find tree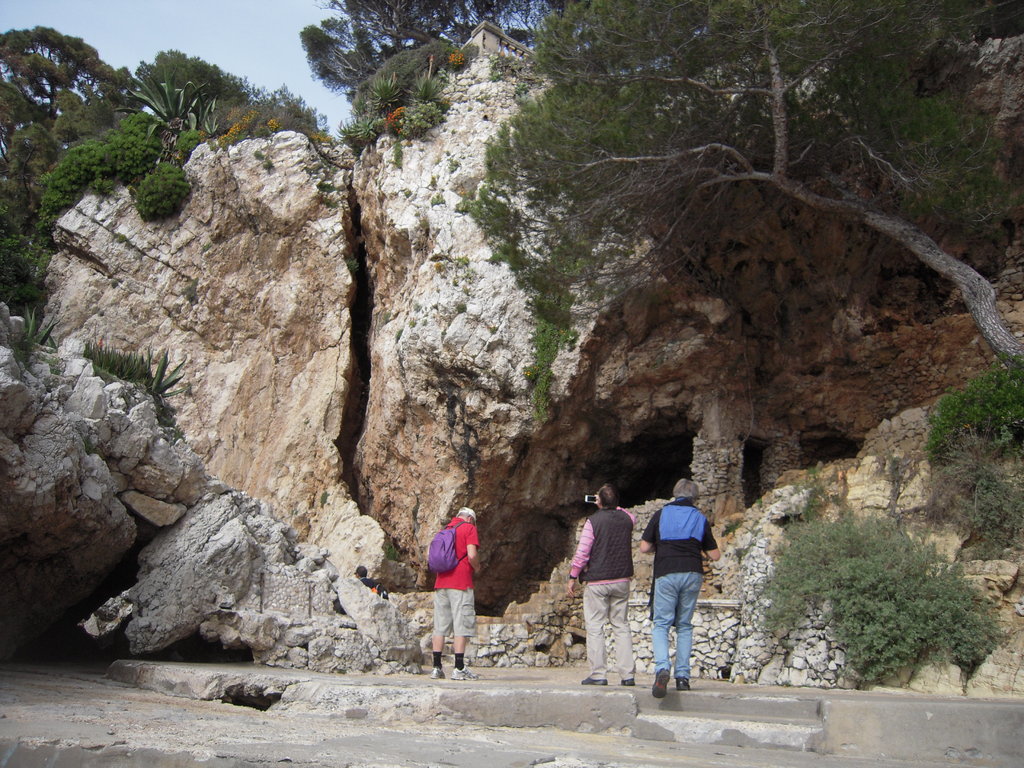
{"left": 466, "top": 0, "right": 1023, "bottom": 379}
